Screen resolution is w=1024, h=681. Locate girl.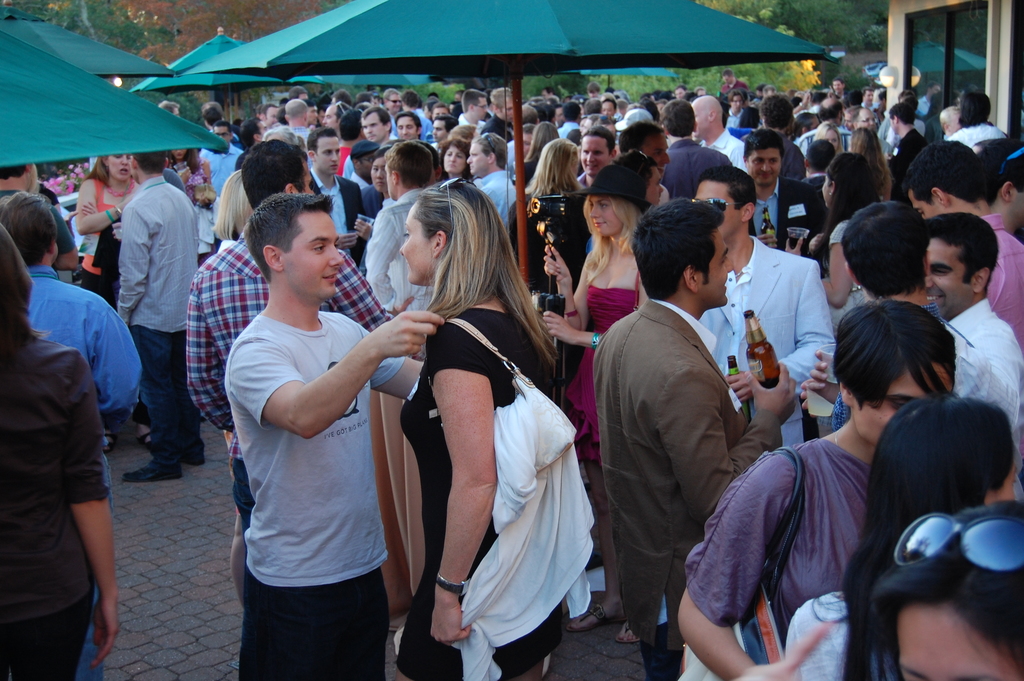
box(438, 138, 474, 185).
